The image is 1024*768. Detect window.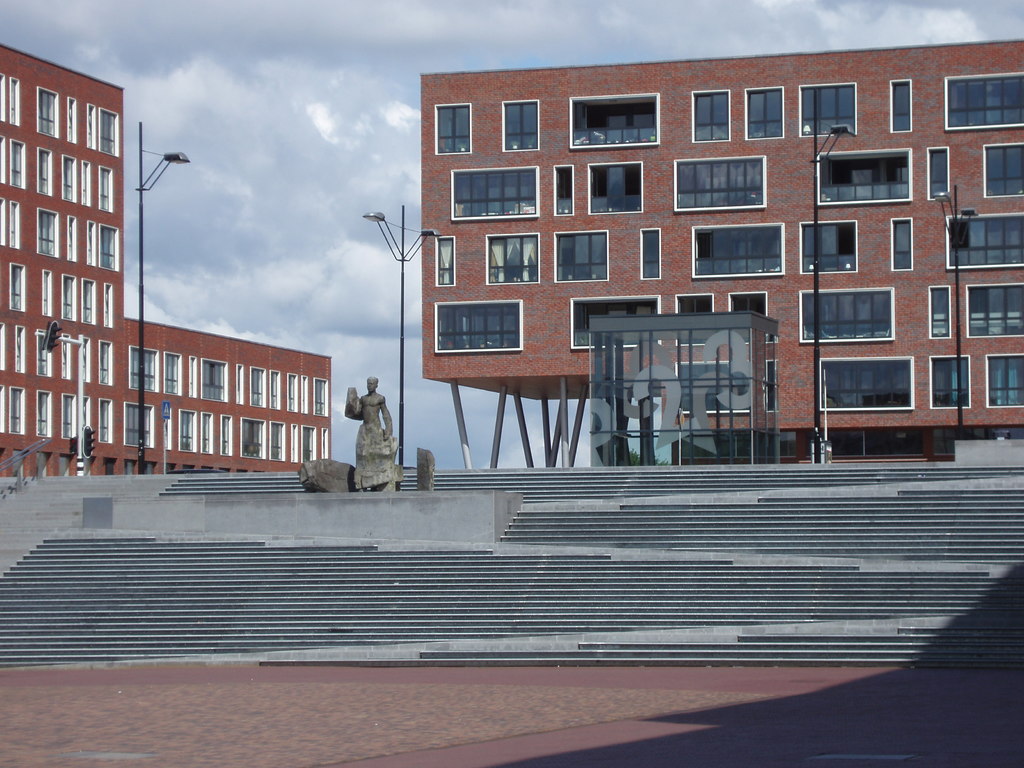
Detection: 100:400:116:446.
